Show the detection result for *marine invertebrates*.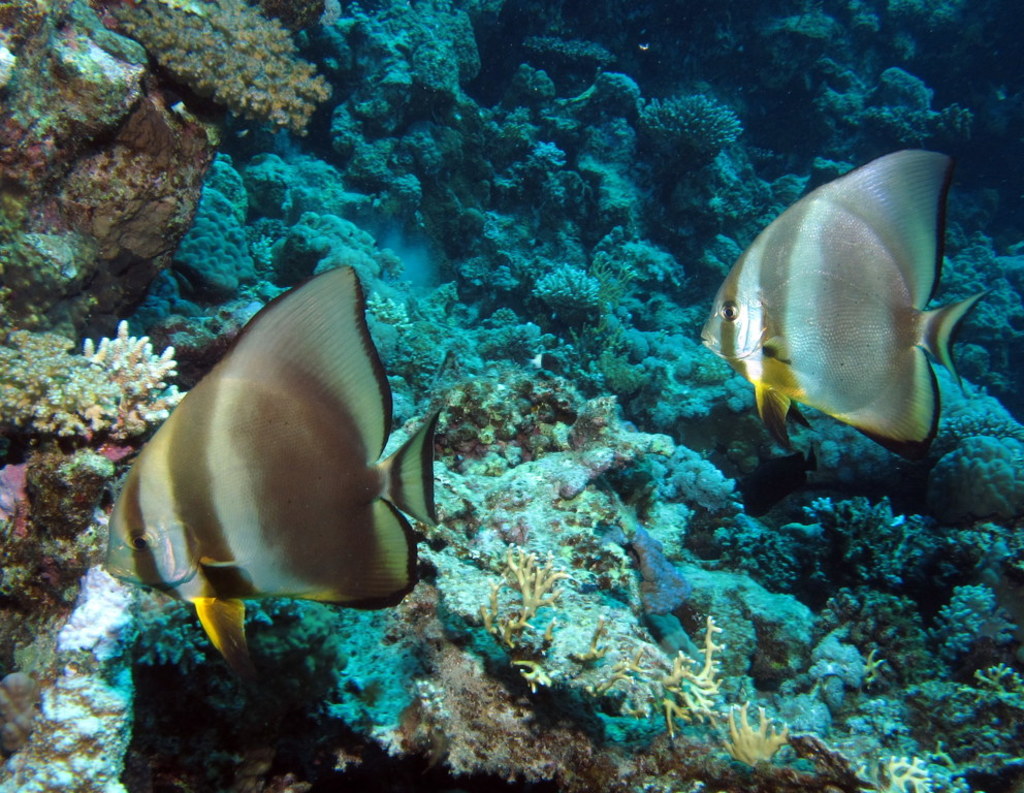
0, 323, 138, 463.
